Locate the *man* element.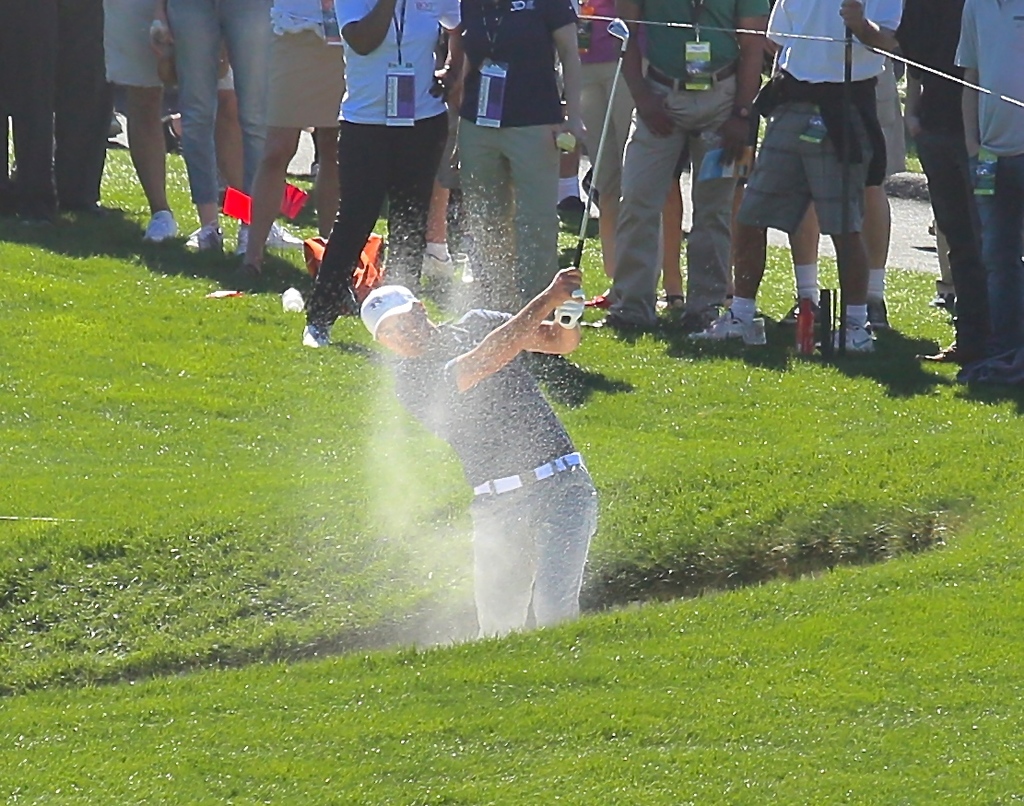
Element bbox: [103, 0, 250, 244].
